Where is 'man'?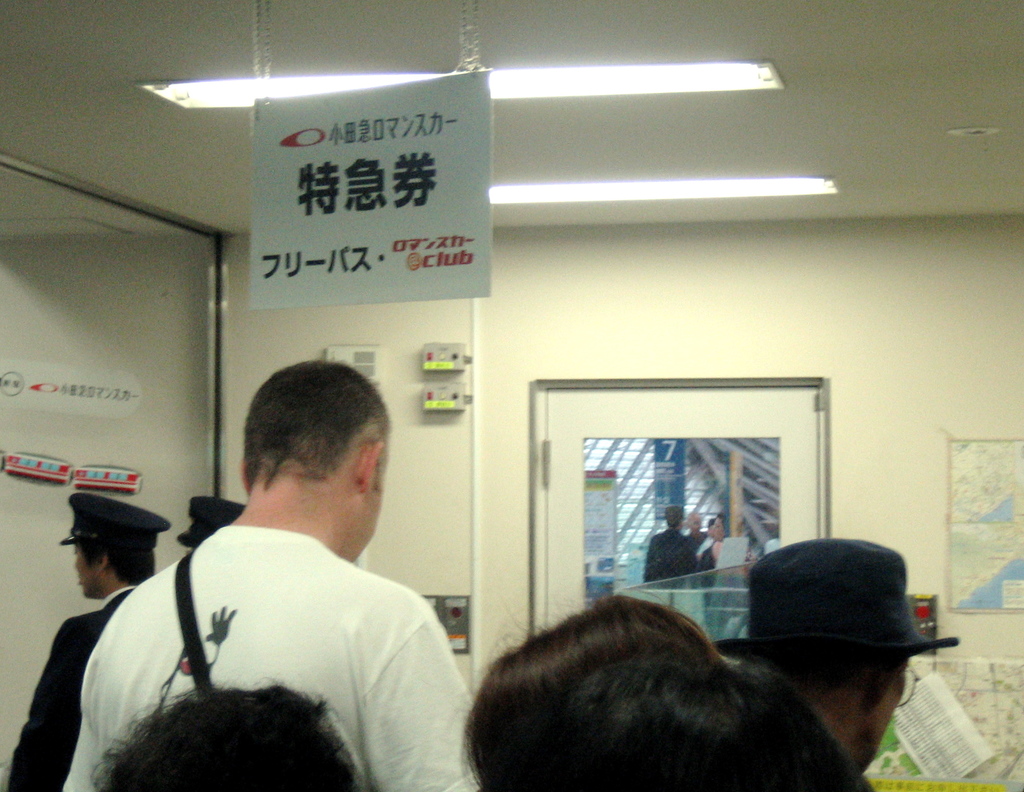
(left=684, top=512, right=708, bottom=555).
